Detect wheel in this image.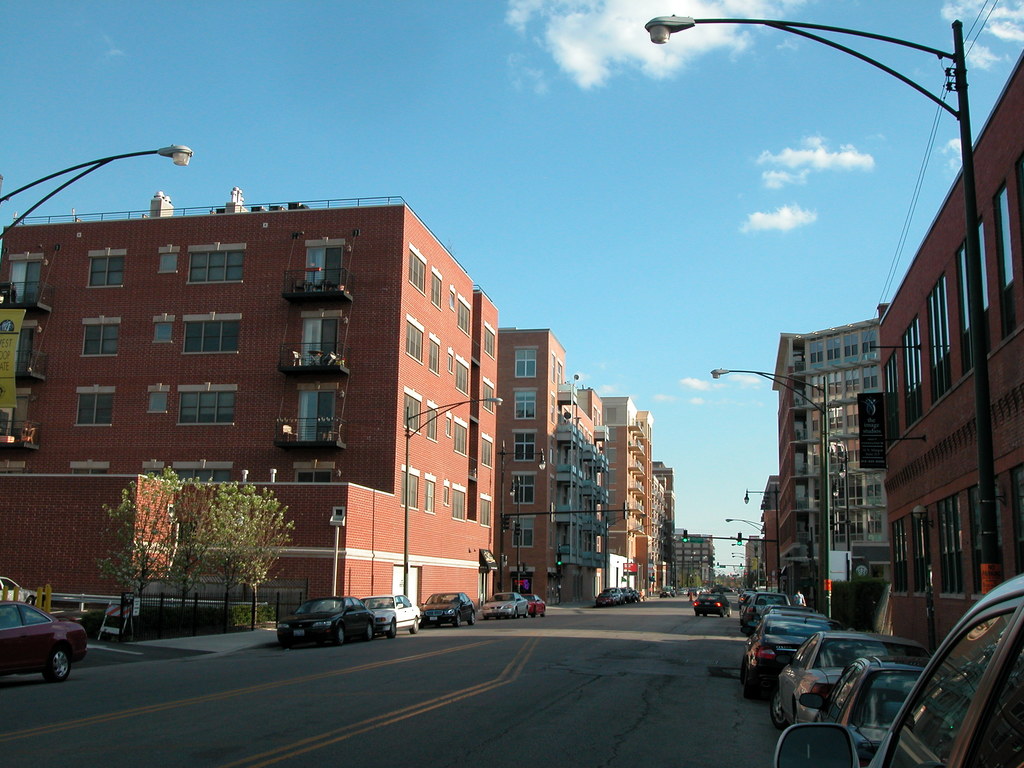
Detection: 766,692,790,723.
